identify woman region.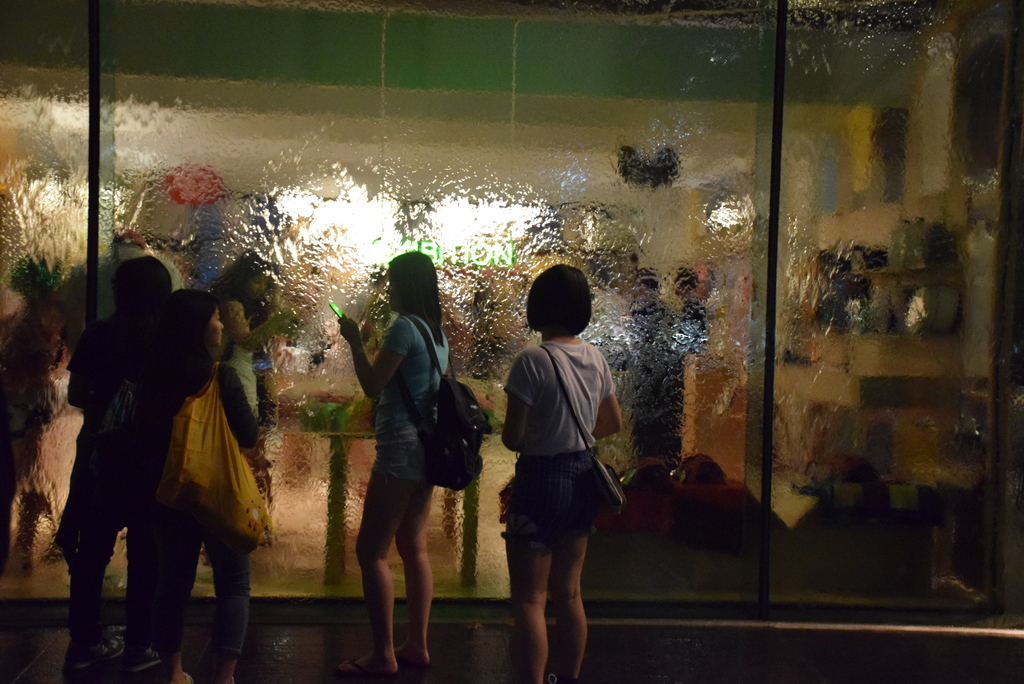
Region: x1=138, y1=285, x2=263, y2=683.
